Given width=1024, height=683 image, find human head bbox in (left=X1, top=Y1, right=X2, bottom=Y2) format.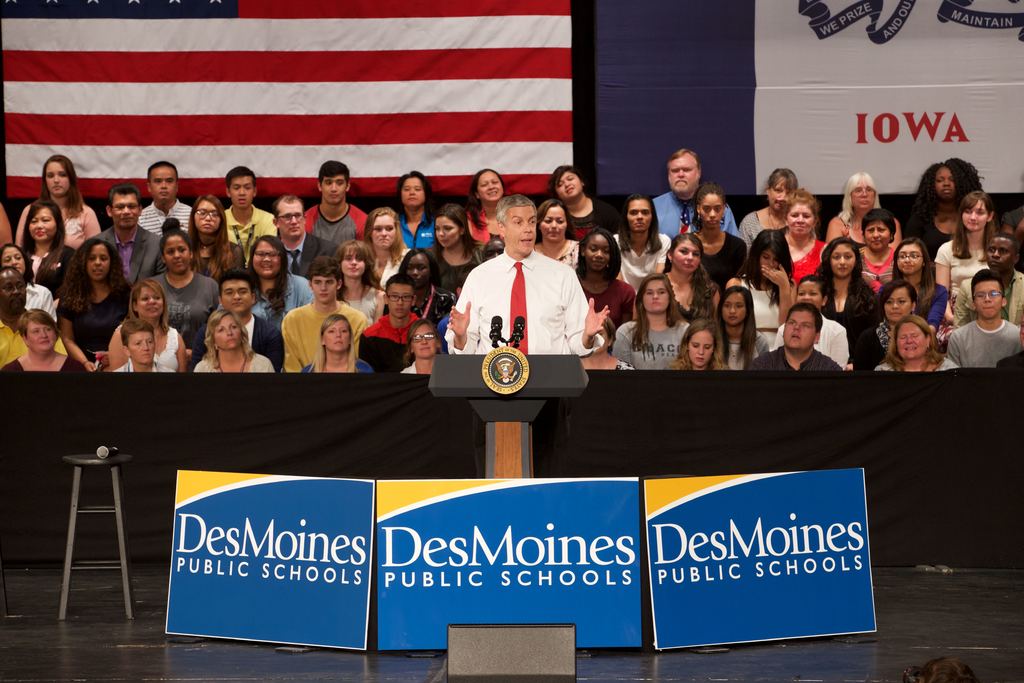
(left=1018, top=304, right=1023, bottom=345).
